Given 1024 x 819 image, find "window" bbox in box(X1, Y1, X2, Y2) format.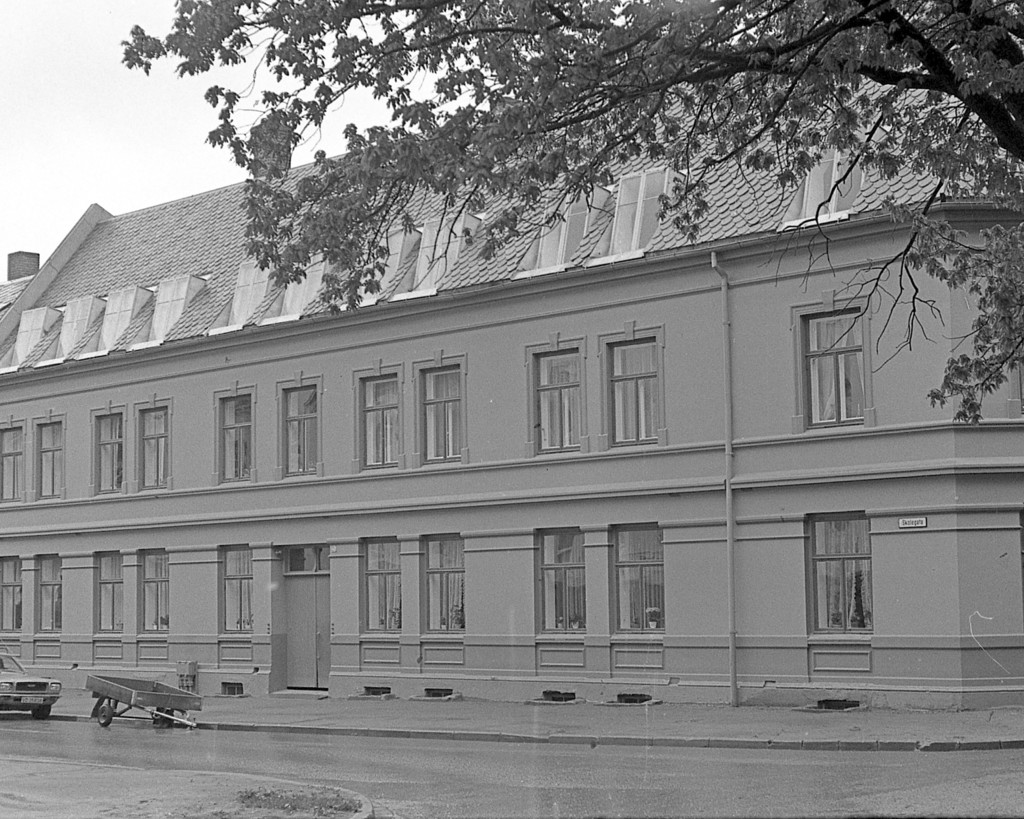
box(0, 426, 19, 499).
